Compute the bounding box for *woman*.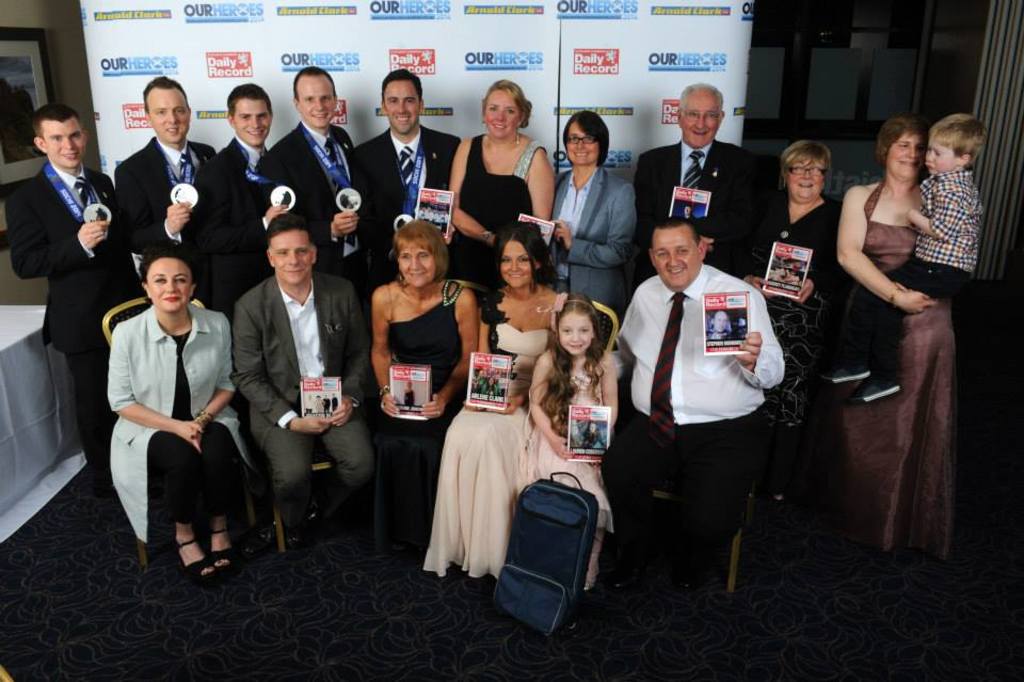
806:96:975:577.
